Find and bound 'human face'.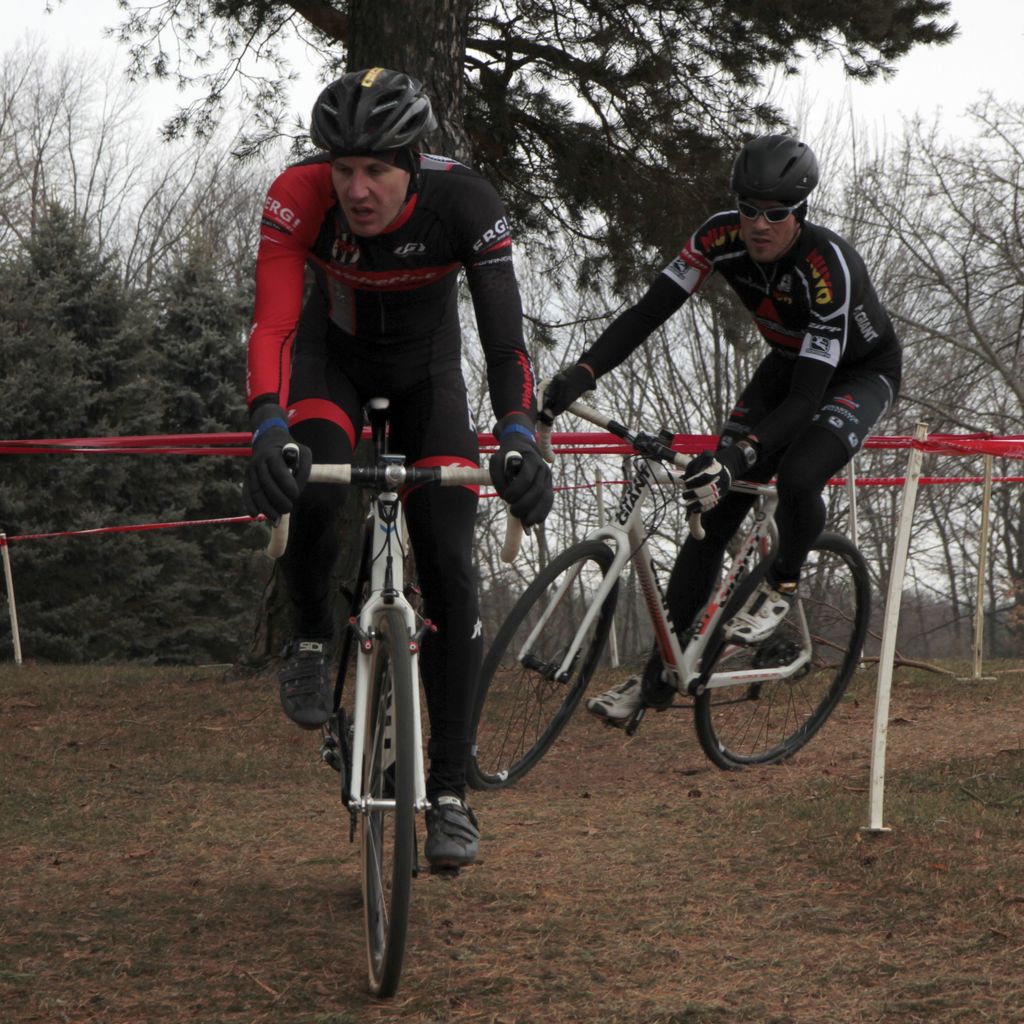
Bound: (x1=330, y1=159, x2=407, y2=243).
